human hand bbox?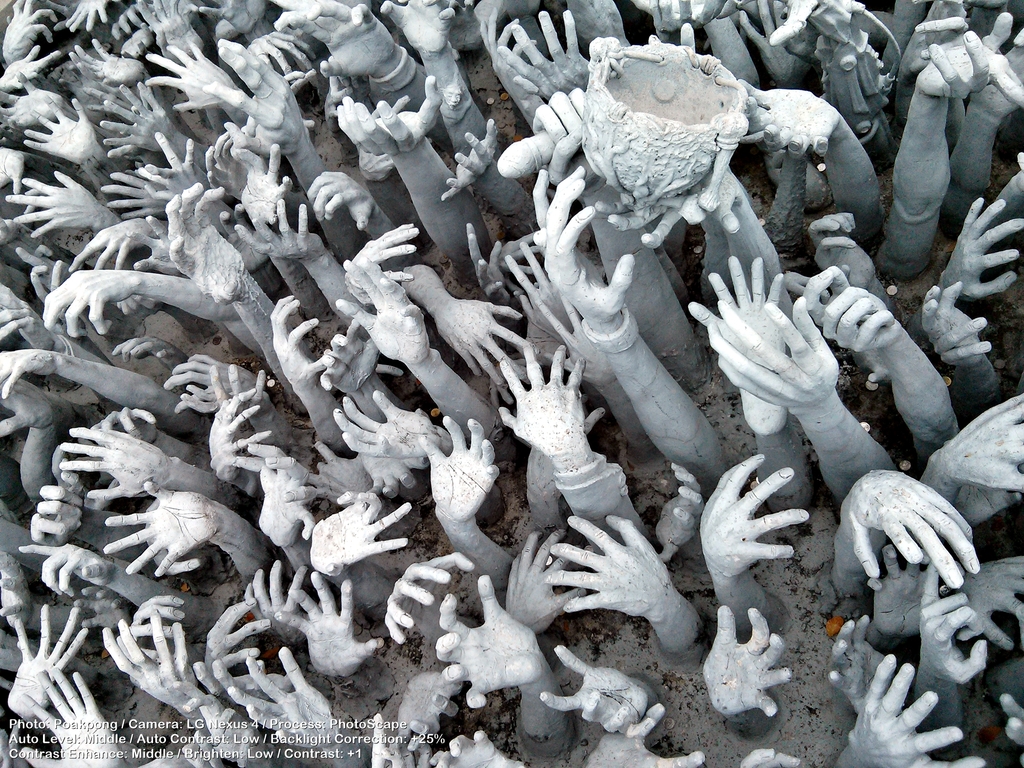
region(0, 69, 71, 132)
